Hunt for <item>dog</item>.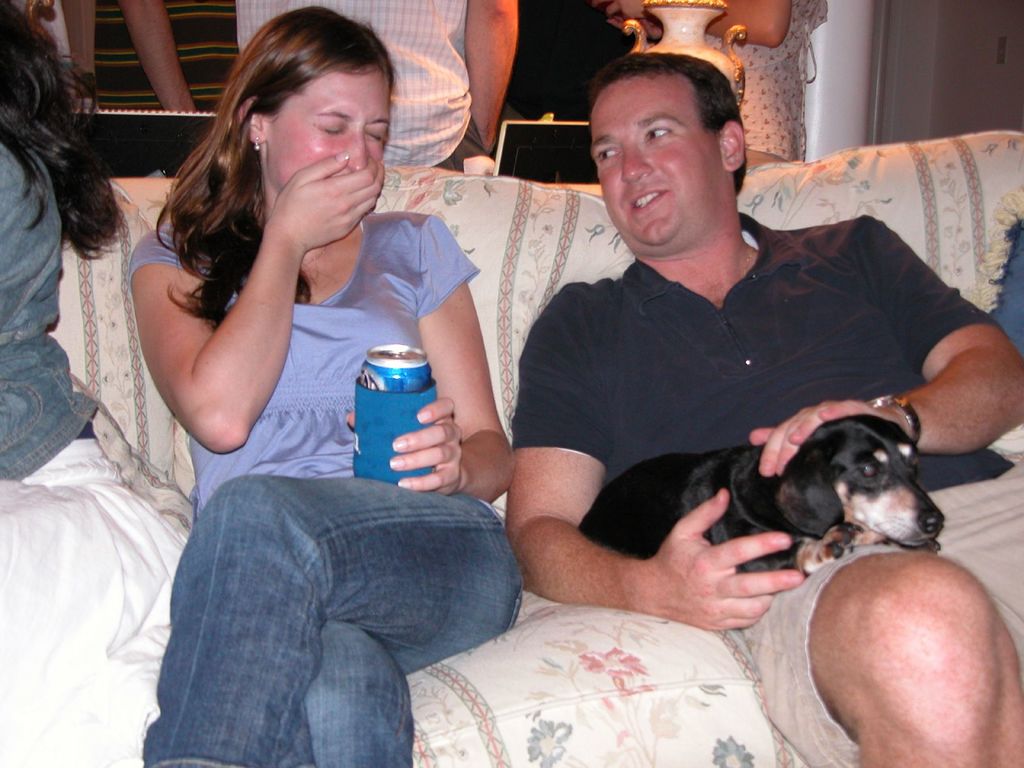
Hunted down at x1=575, y1=415, x2=946, y2=581.
